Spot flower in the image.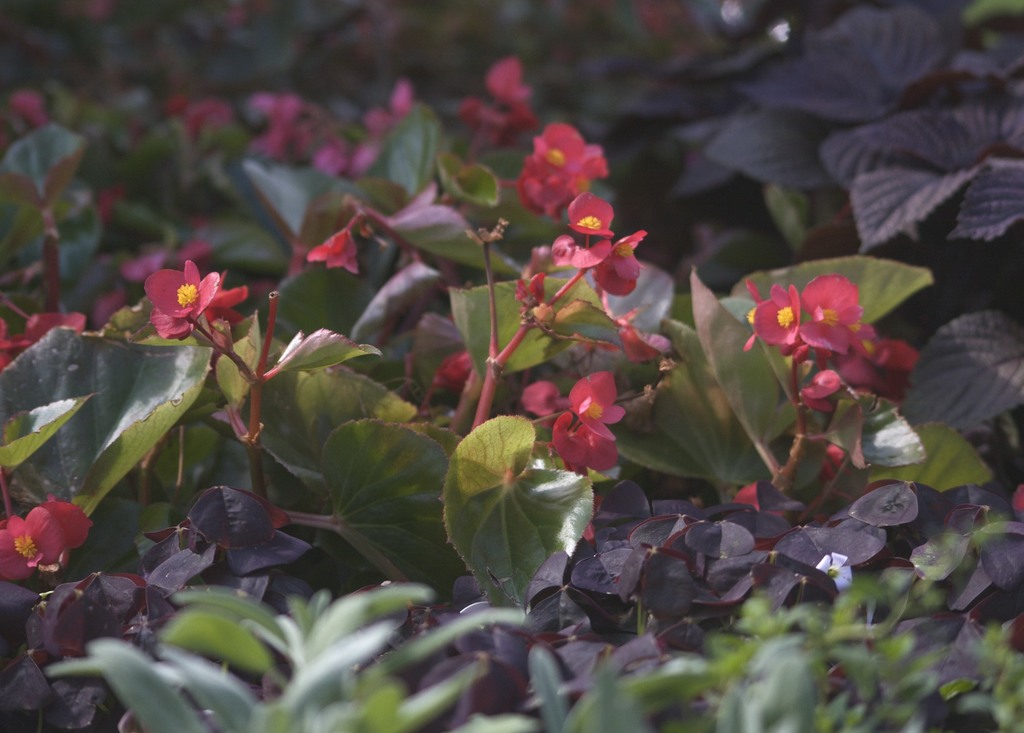
flower found at [169,62,683,377].
